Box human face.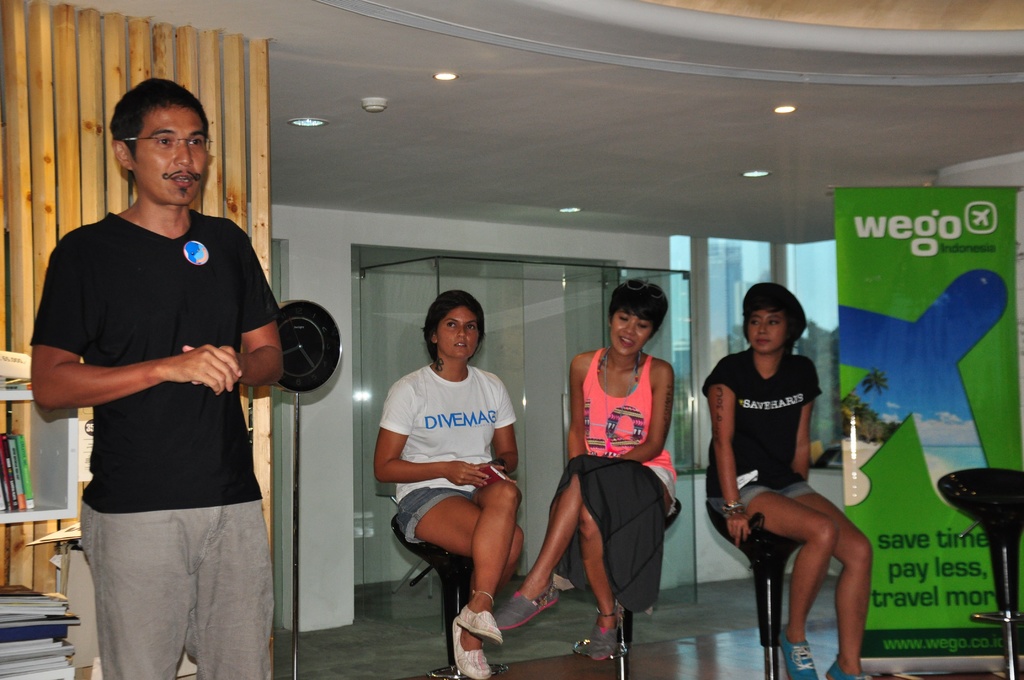
x1=136, y1=108, x2=205, y2=202.
